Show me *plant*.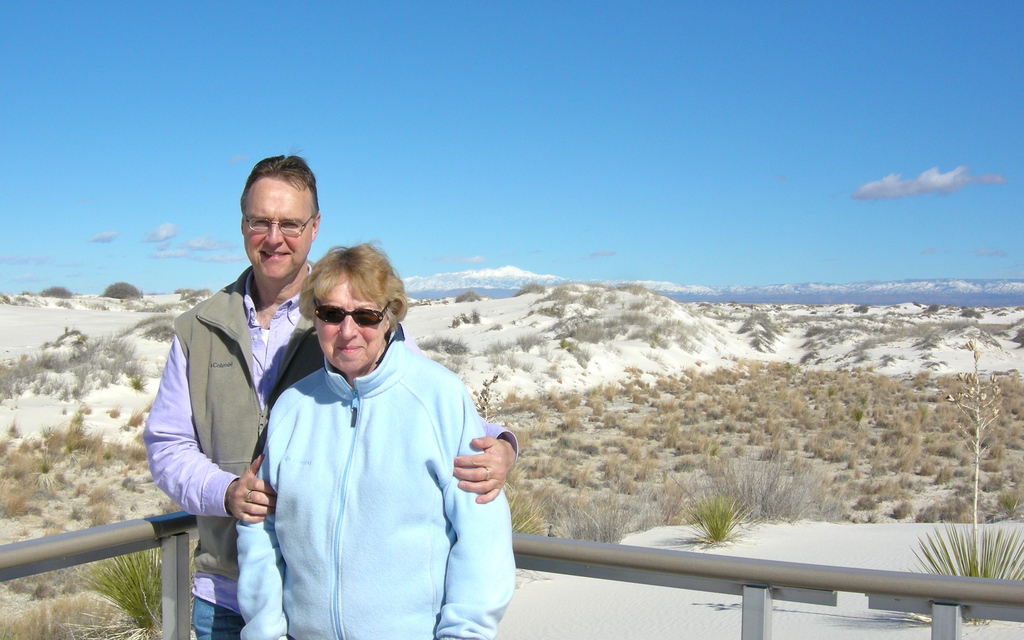
*plant* is here: <box>536,454,666,545</box>.
